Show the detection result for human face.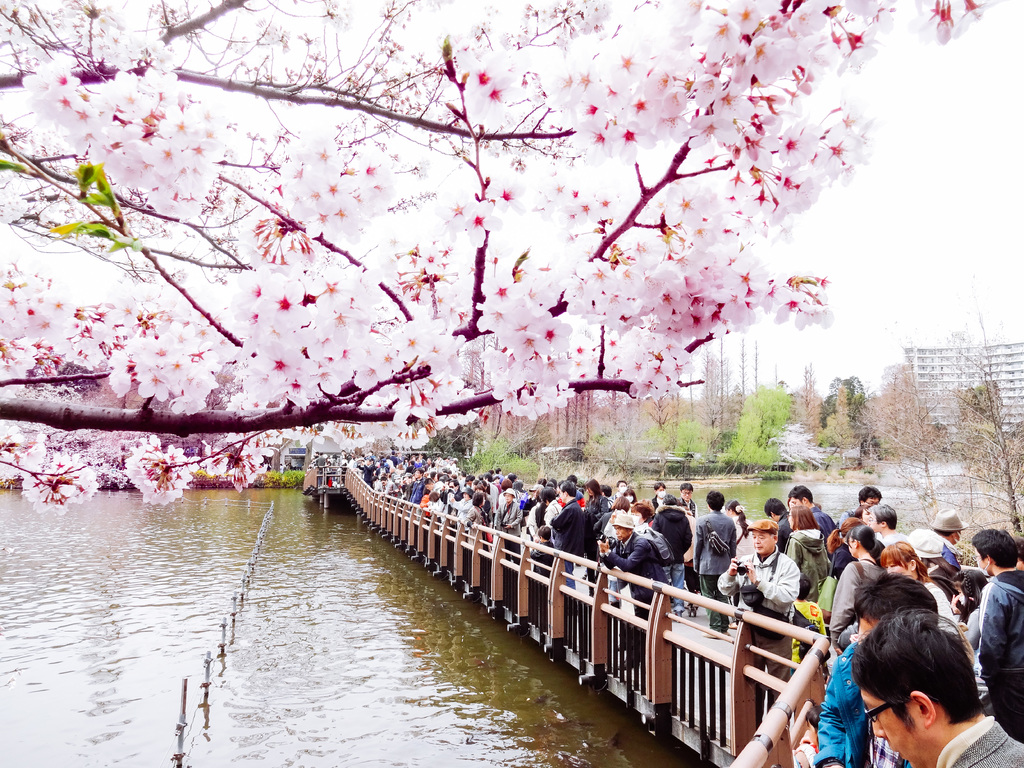
[682, 490, 692, 498].
